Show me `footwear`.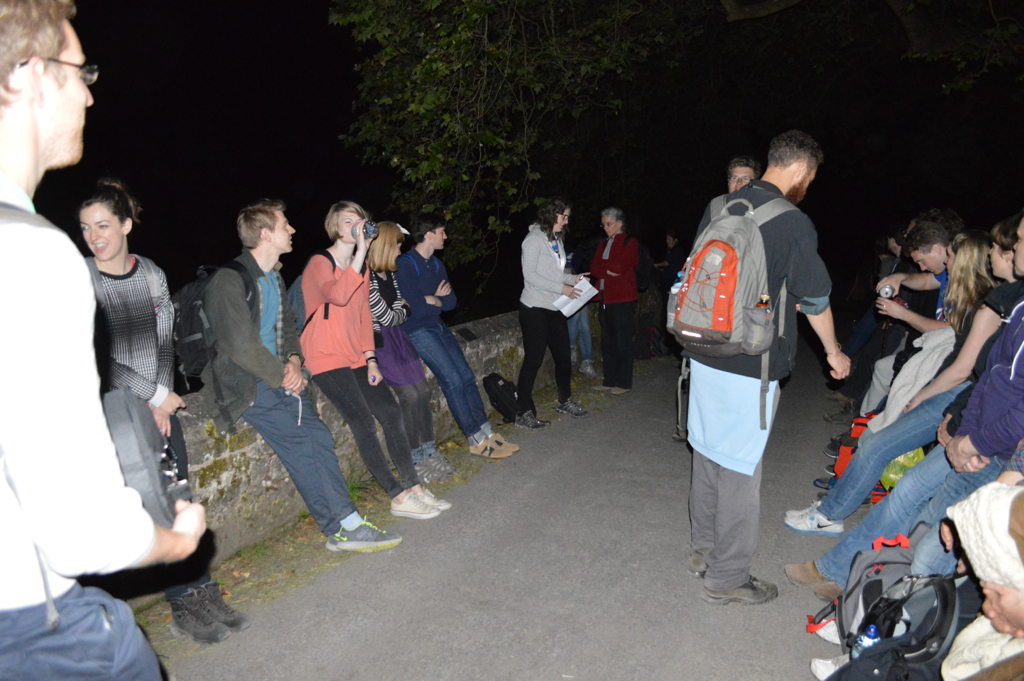
`footwear` is here: l=513, t=412, r=551, b=428.
